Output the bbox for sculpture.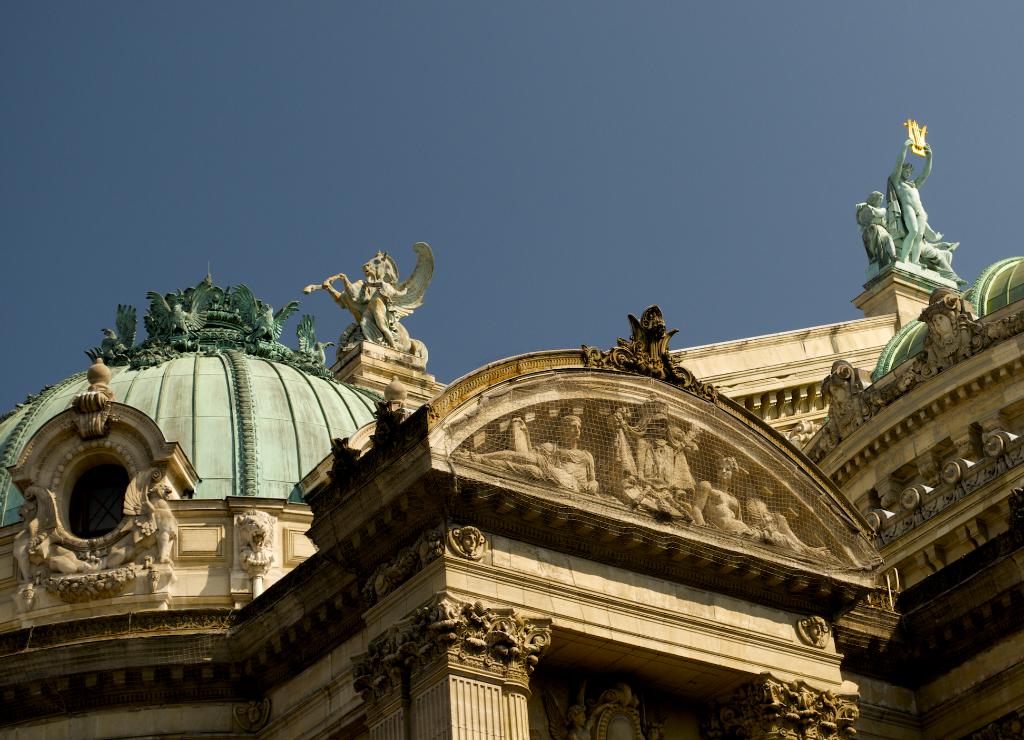
rect(305, 233, 436, 371).
